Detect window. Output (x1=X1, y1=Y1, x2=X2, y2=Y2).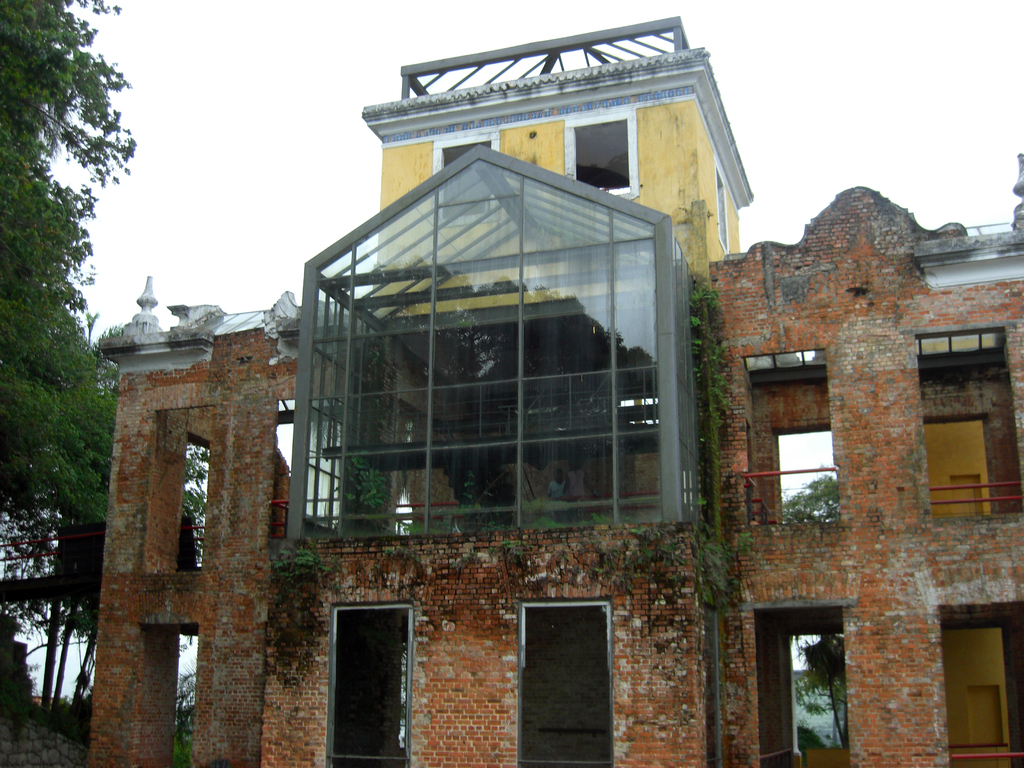
(x1=520, y1=600, x2=613, y2=765).
